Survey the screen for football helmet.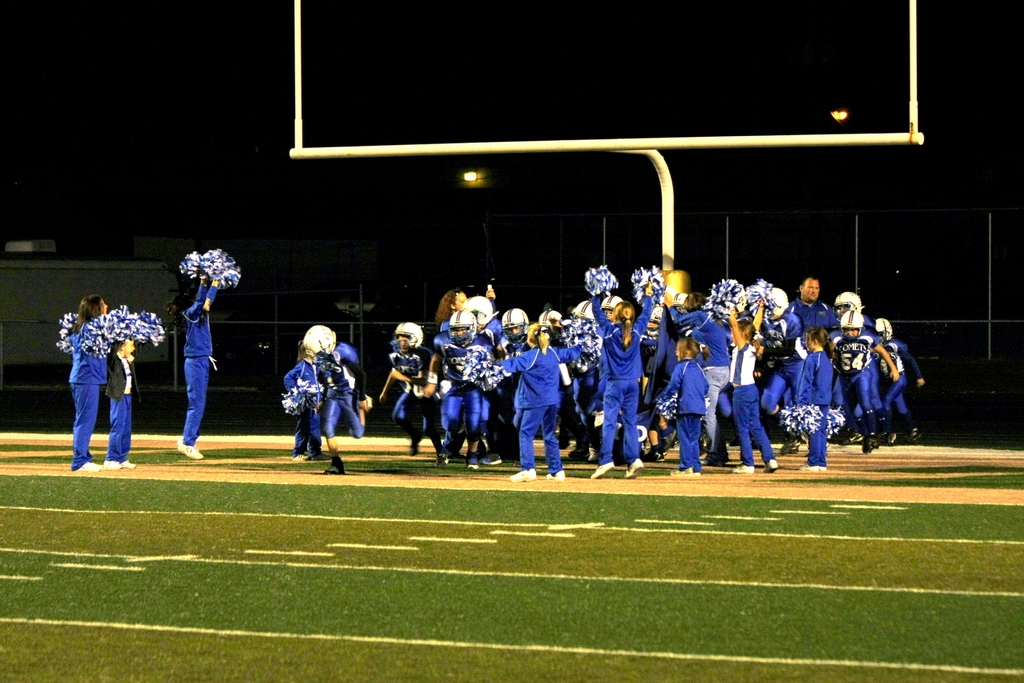
Survey found: [x1=499, y1=303, x2=530, y2=352].
